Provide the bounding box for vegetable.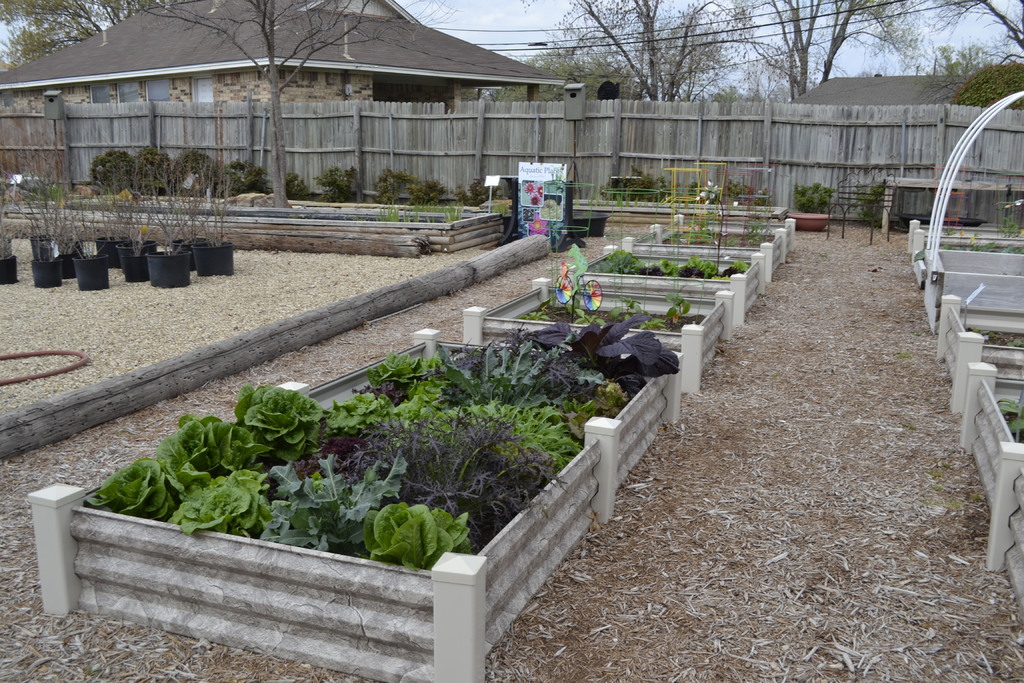
352:506:456:571.
